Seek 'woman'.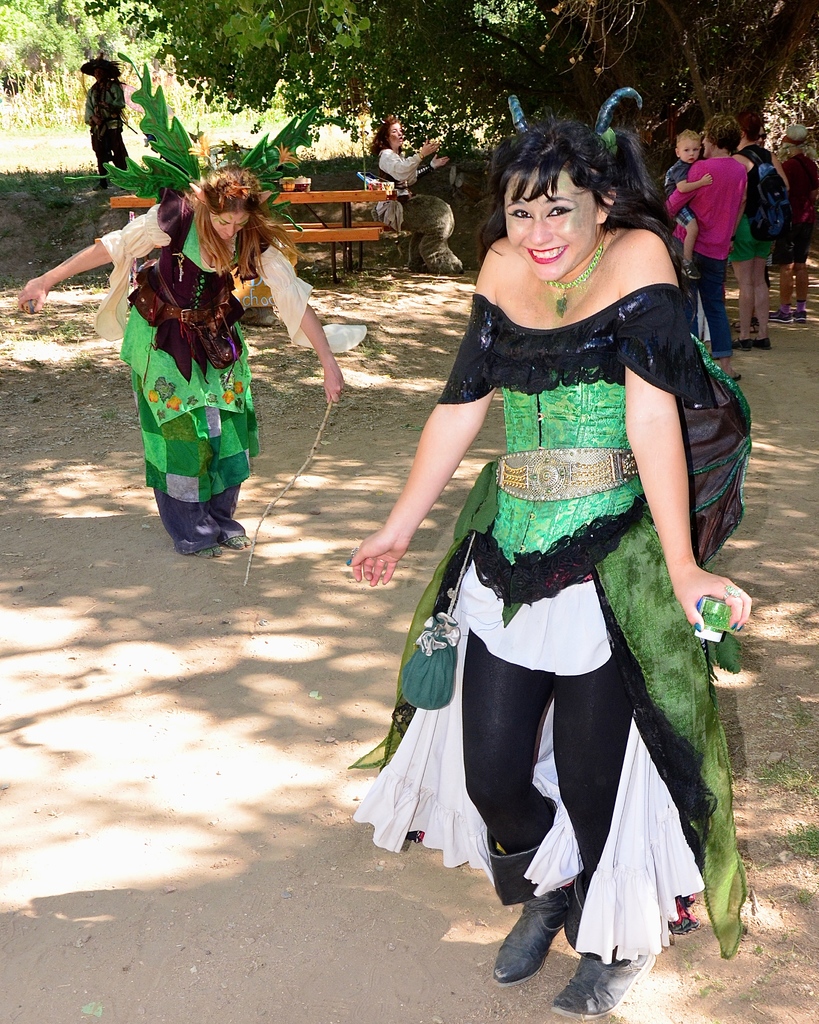
box=[365, 135, 735, 969].
